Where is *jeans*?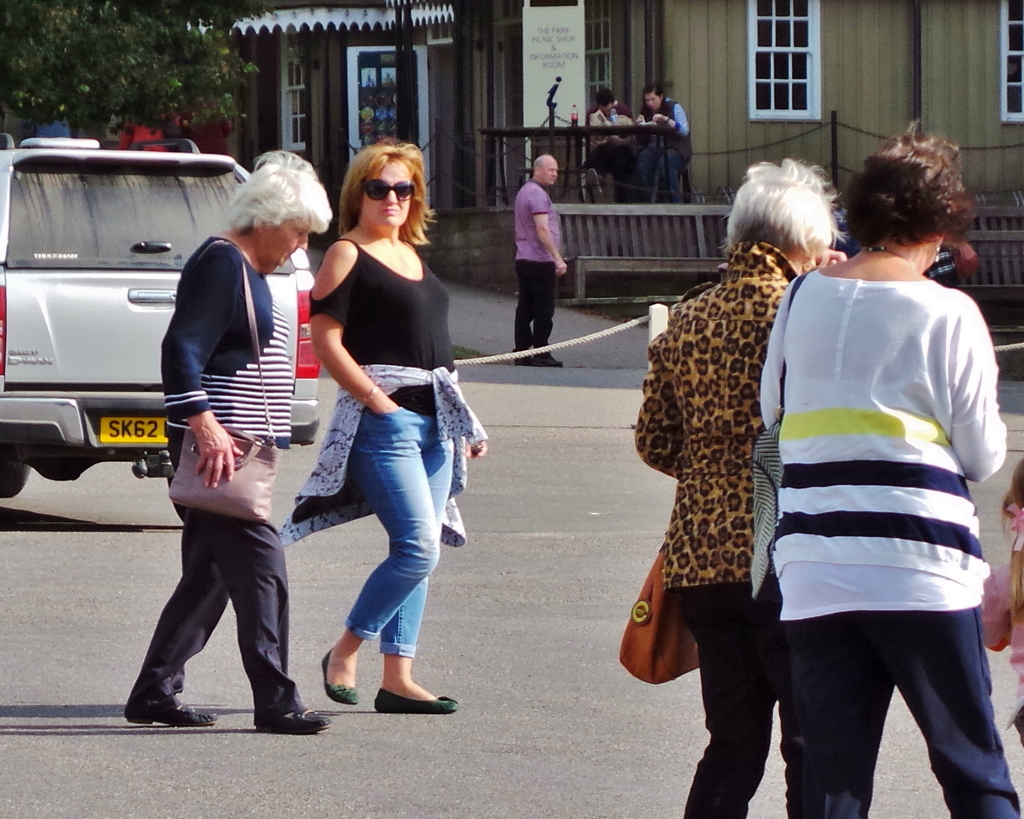
left=638, top=148, right=693, bottom=197.
